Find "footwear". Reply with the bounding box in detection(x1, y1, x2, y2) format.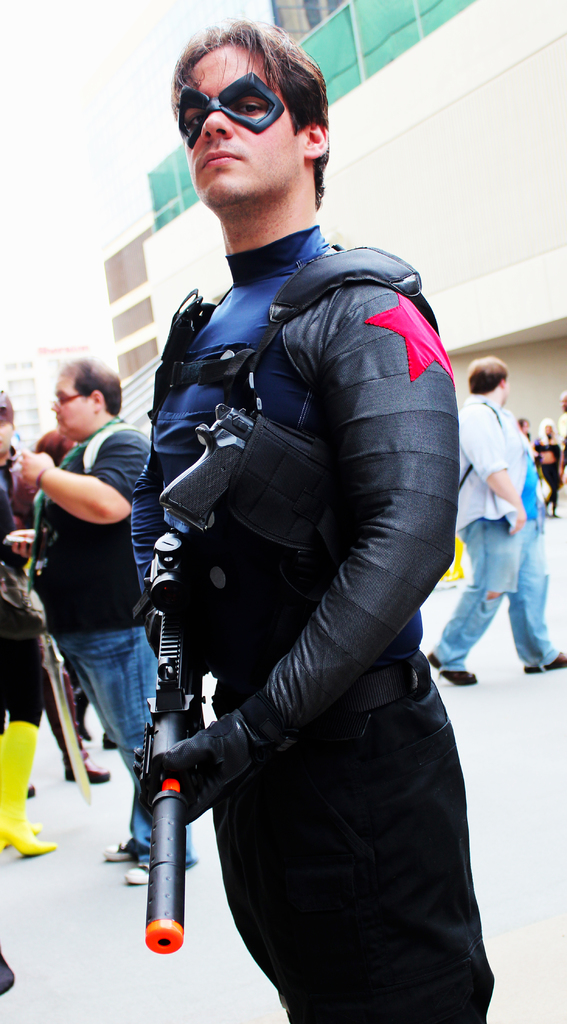
detection(0, 718, 53, 858).
